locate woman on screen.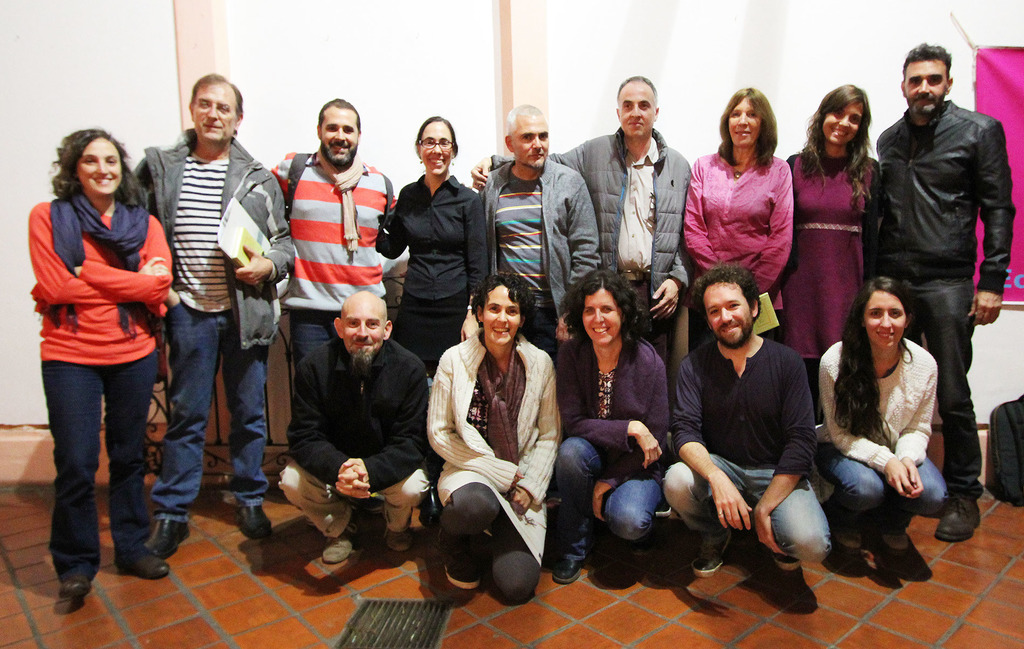
On screen at Rect(424, 271, 564, 602).
